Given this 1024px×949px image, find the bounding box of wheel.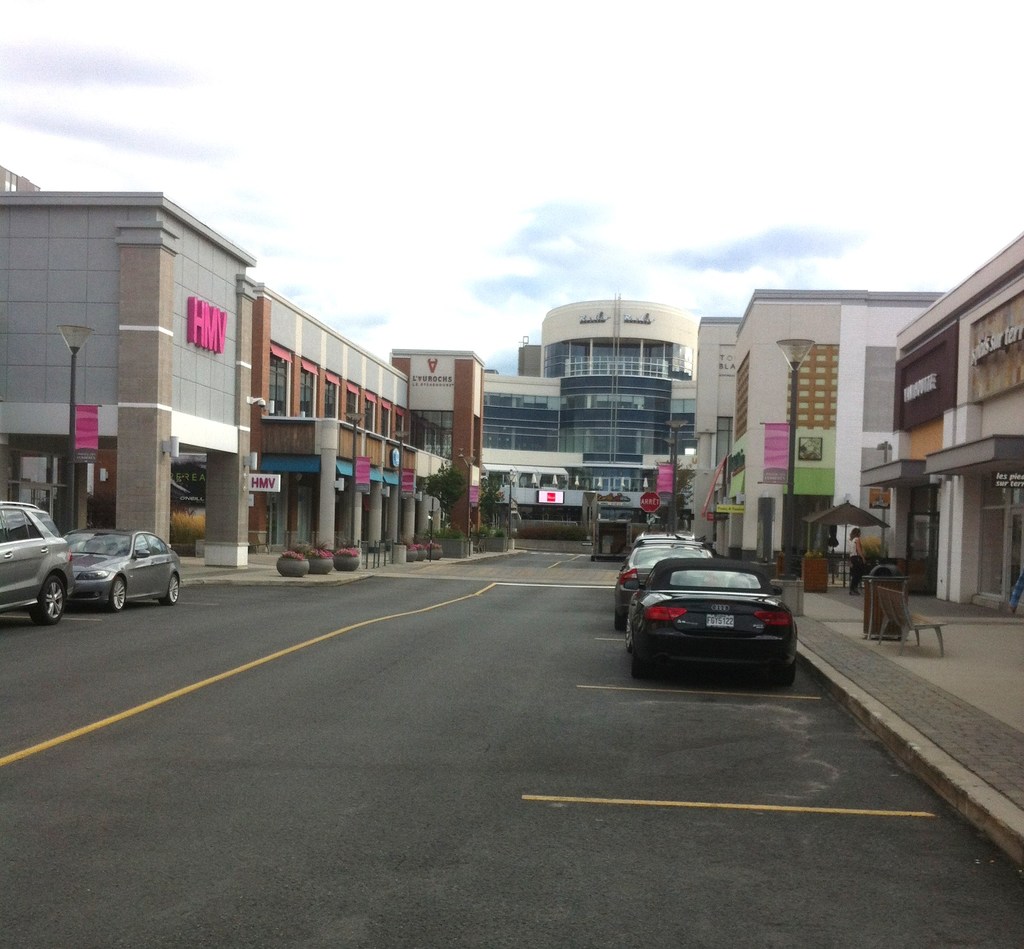
rect(24, 570, 65, 622).
